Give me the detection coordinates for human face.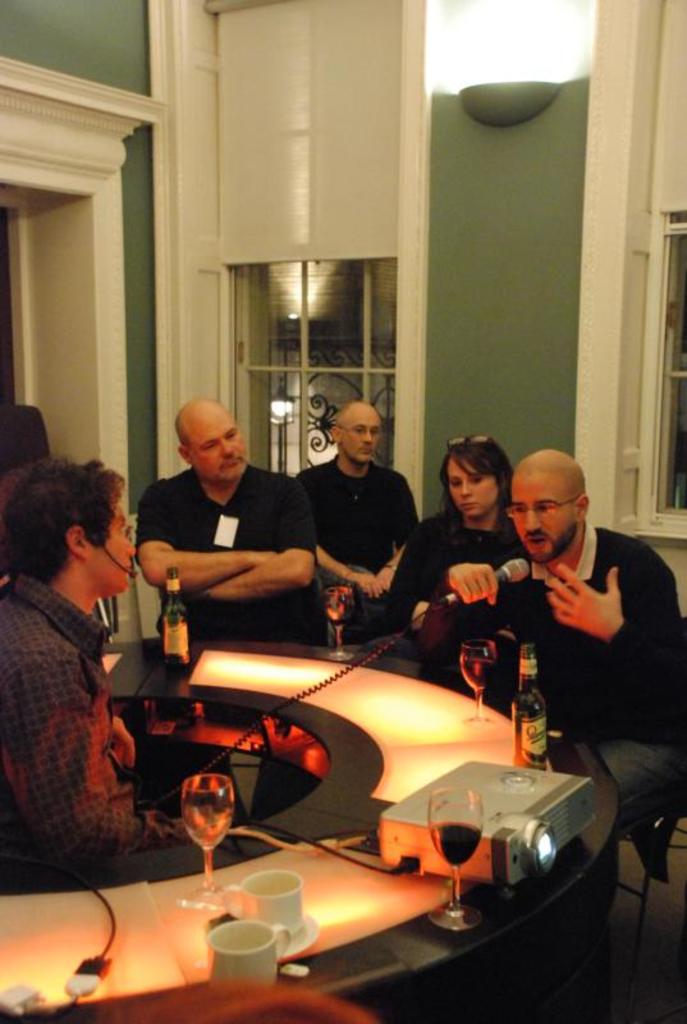
bbox(87, 493, 136, 596).
